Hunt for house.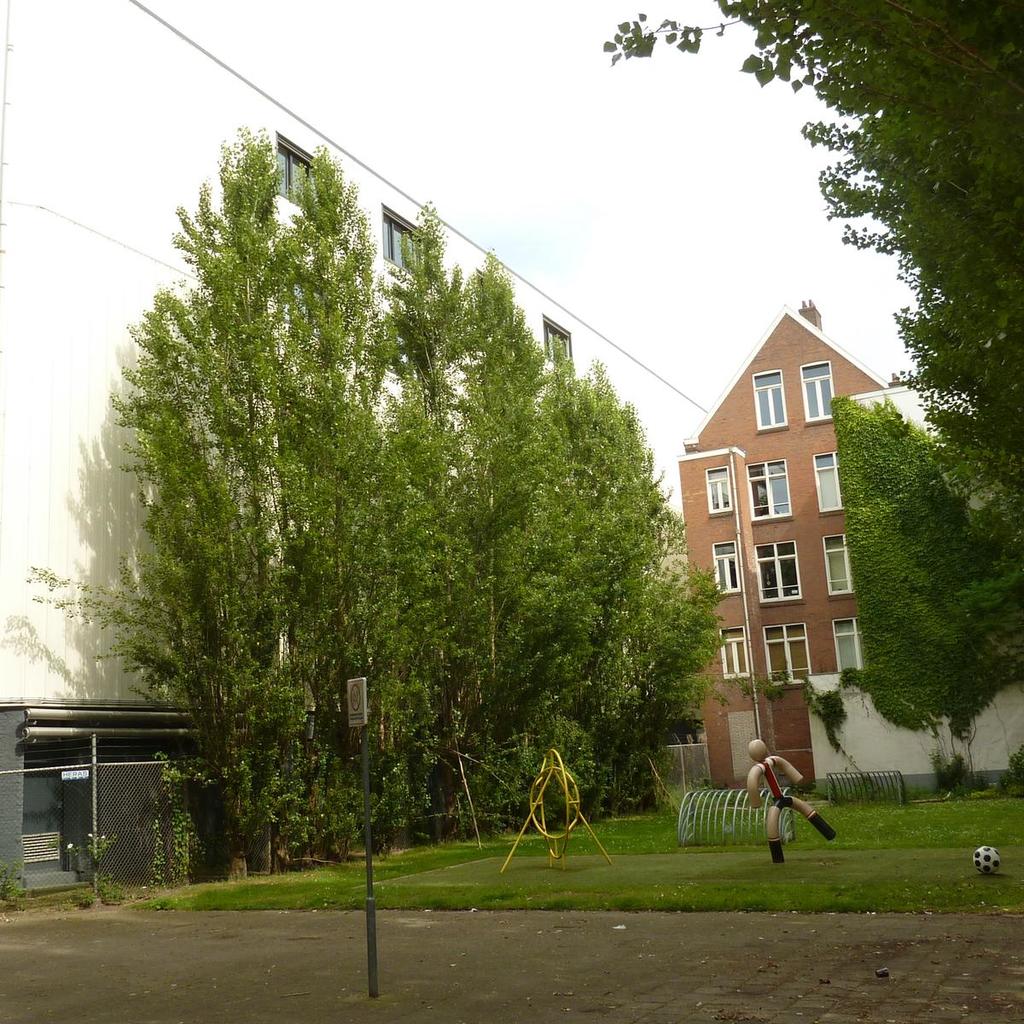
Hunted down at crop(0, 695, 218, 911).
